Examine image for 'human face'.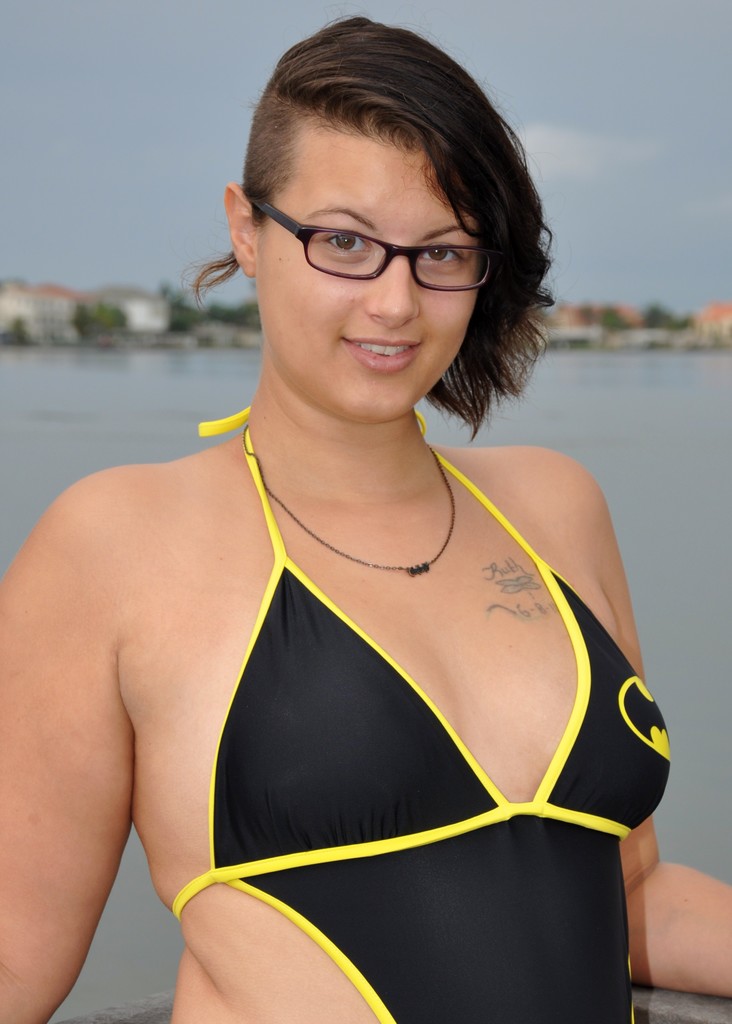
Examination result: <bbox>258, 125, 481, 424</bbox>.
